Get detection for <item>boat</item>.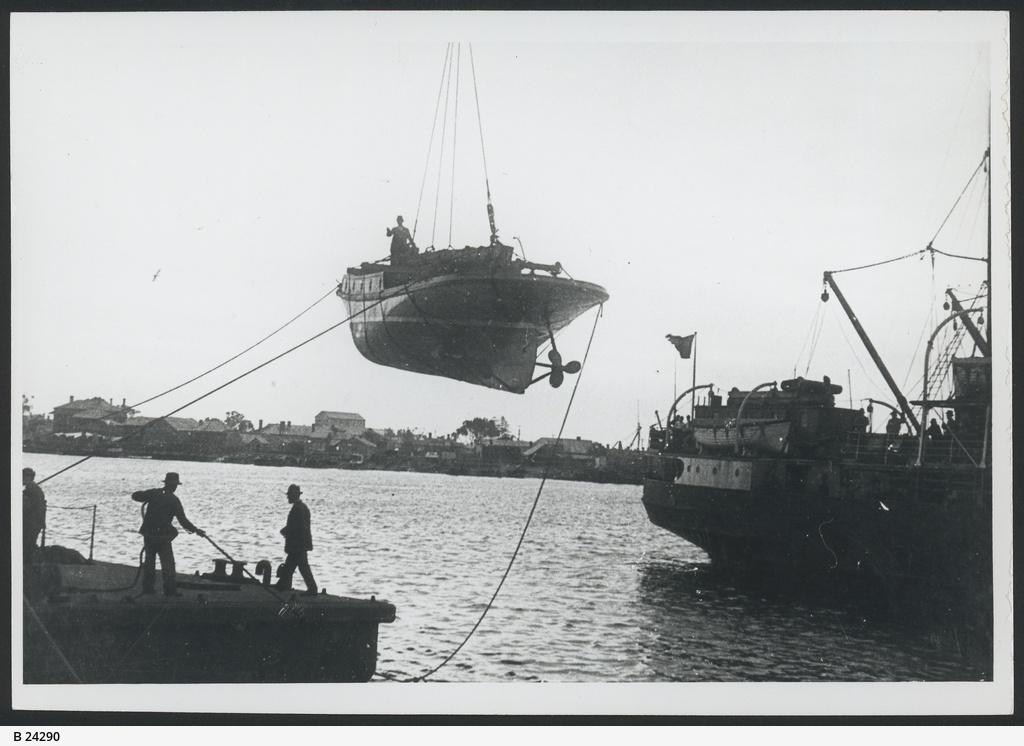
Detection: bbox=[22, 538, 397, 684].
